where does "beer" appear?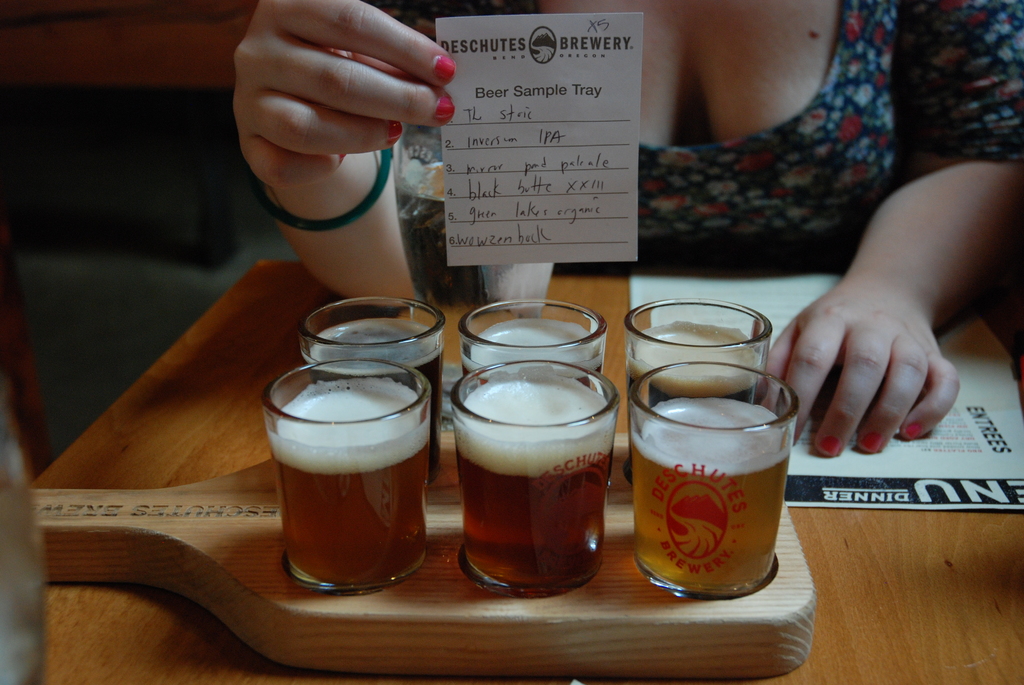
Appears at left=453, top=288, right=616, bottom=379.
